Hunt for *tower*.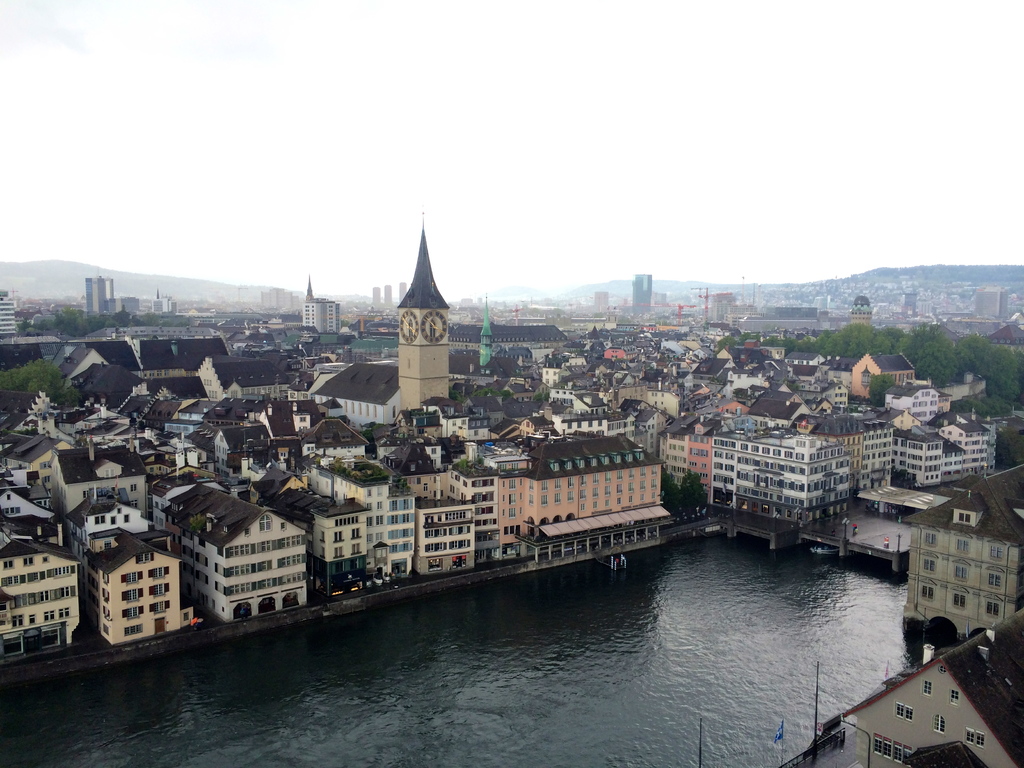
Hunted down at {"x1": 373, "y1": 237, "x2": 467, "y2": 404}.
